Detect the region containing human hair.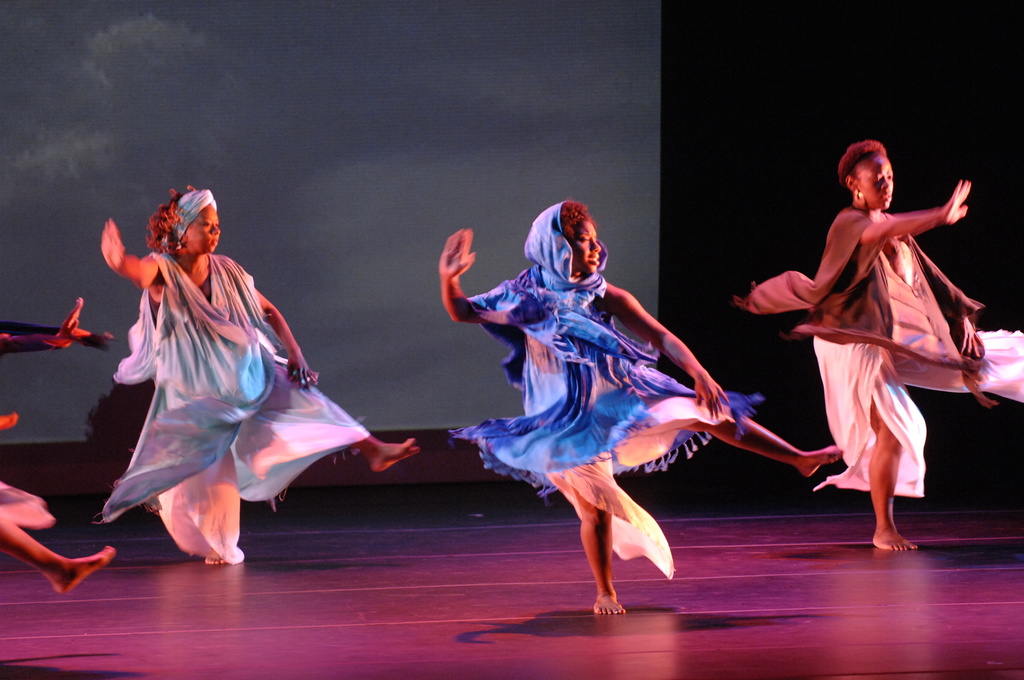
rect(145, 187, 198, 255).
